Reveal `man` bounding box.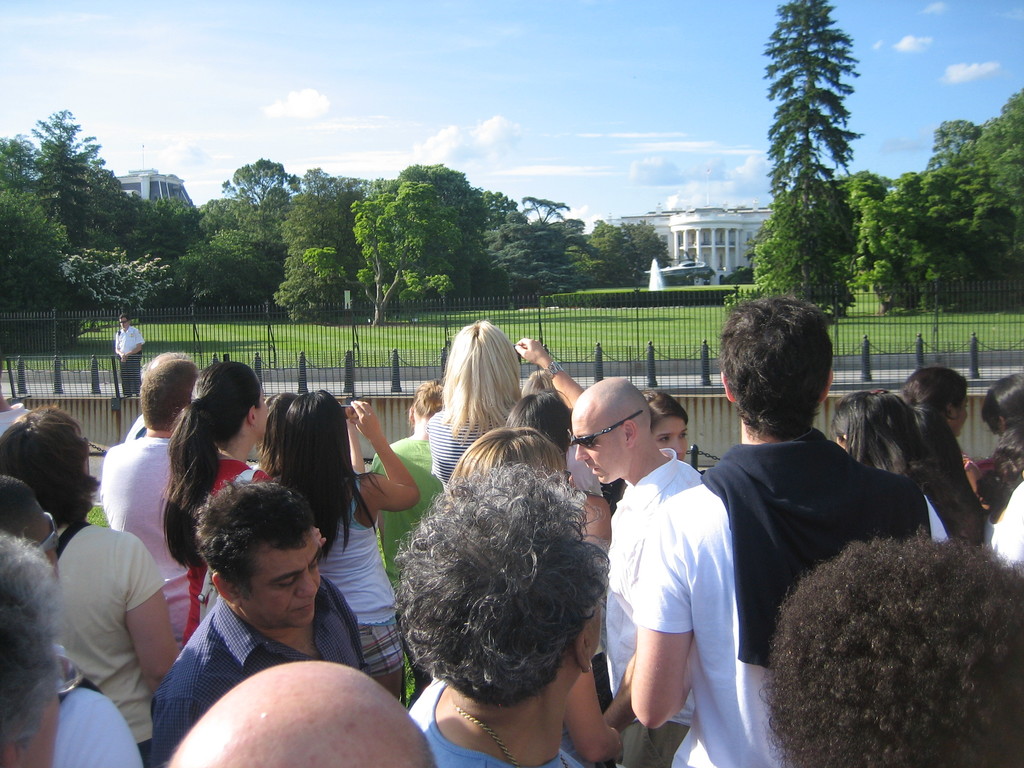
Revealed: (x1=148, y1=474, x2=368, y2=767).
